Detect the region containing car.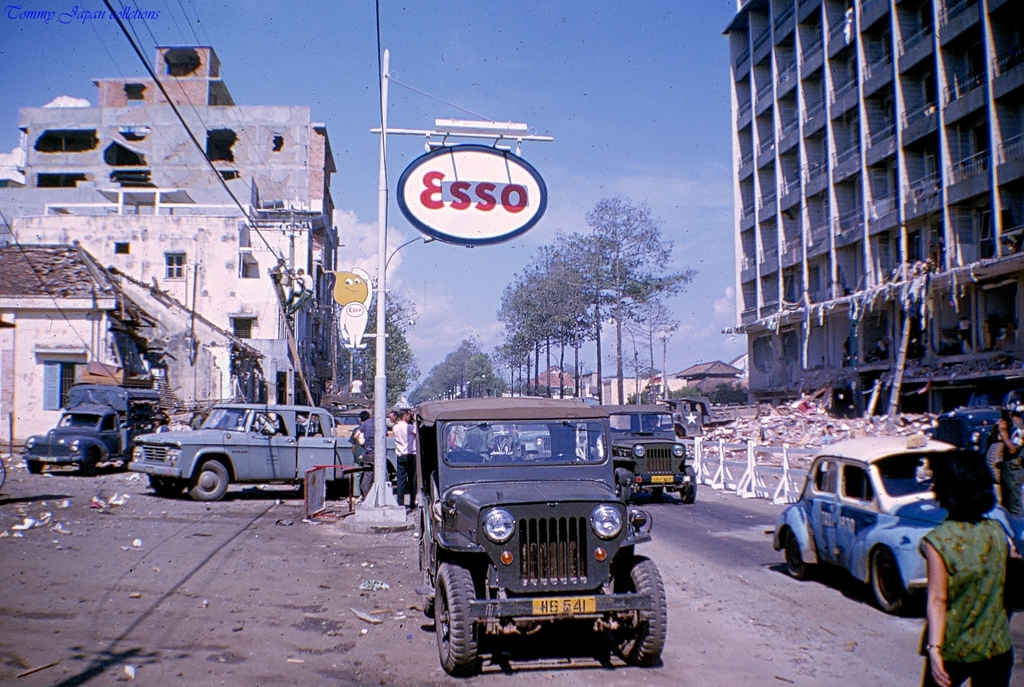
x1=127 y1=397 x2=390 y2=501.
